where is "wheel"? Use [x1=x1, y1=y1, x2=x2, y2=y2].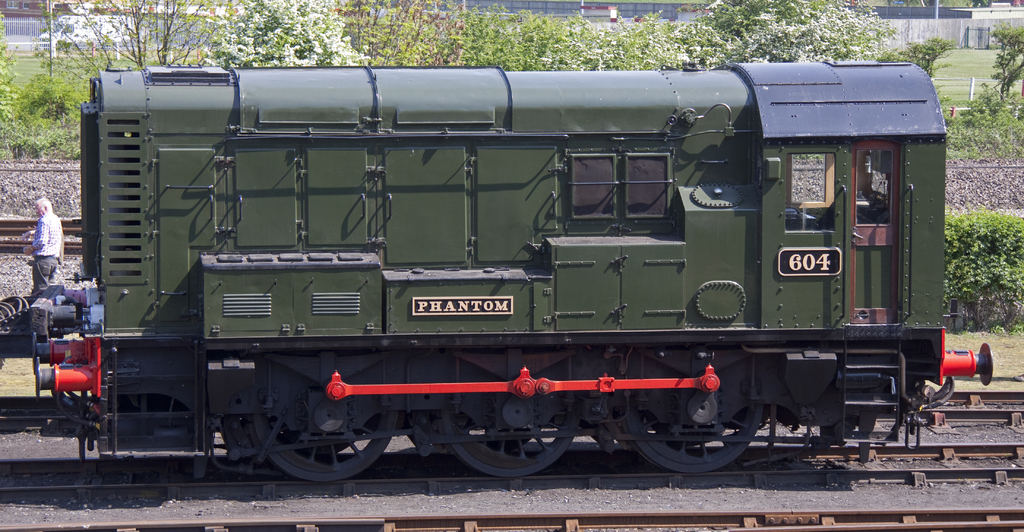
[x1=405, y1=426, x2=535, y2=464].
